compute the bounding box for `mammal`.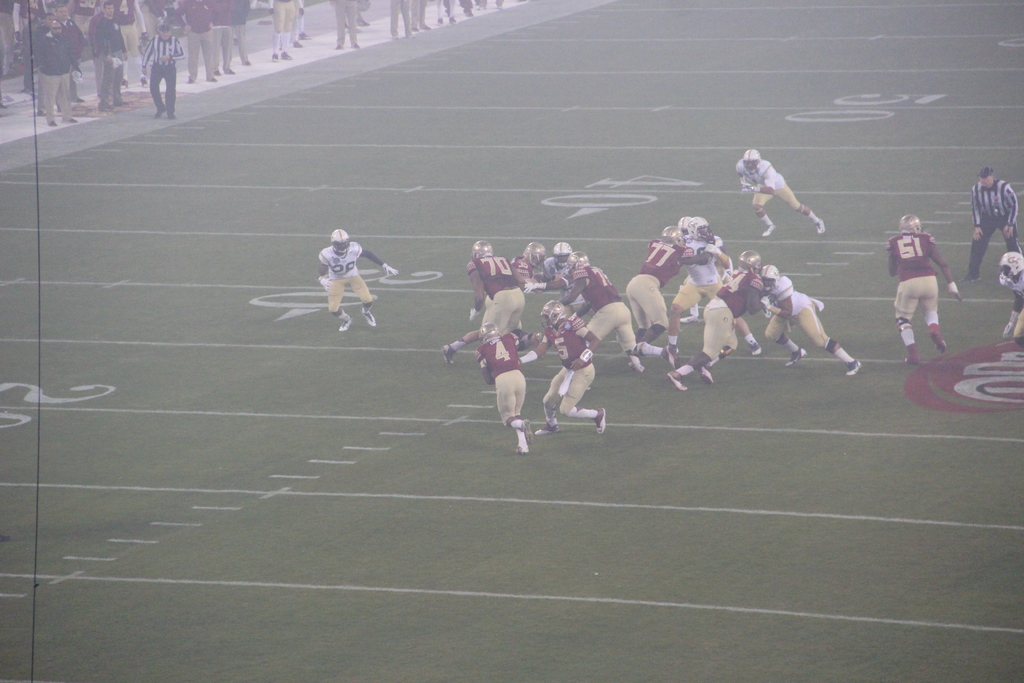
[995, 251, 1023, 358].
